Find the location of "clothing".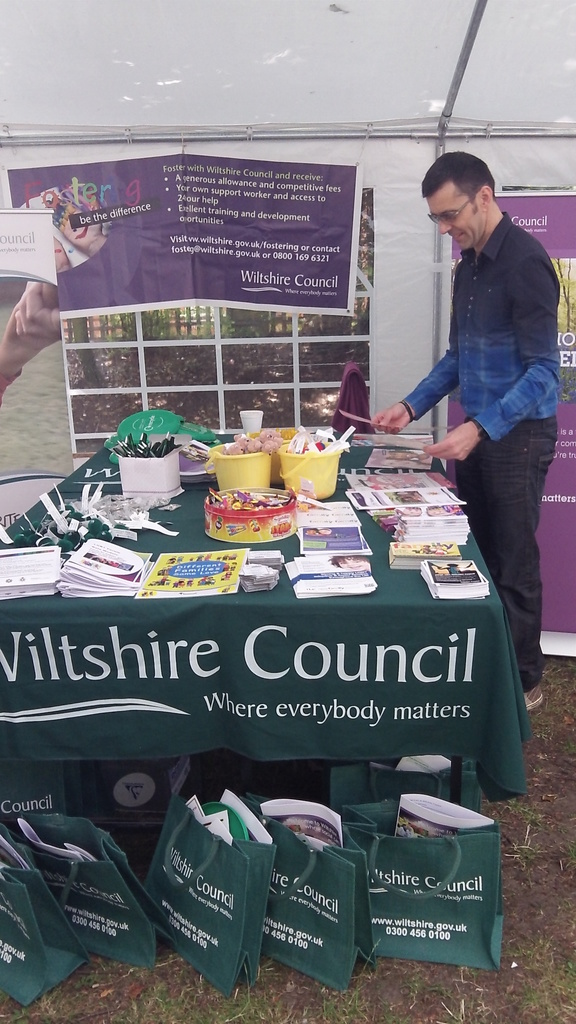
Location: pyautogui.locateOnScreen(417, 188, 572, 687).
